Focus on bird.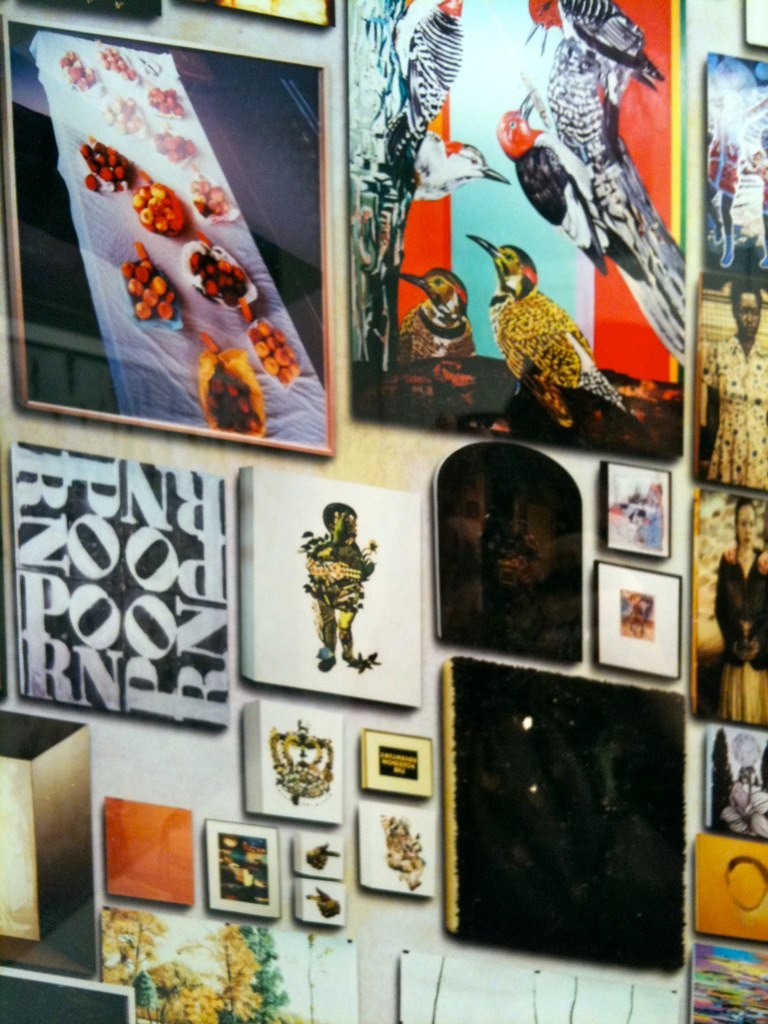
Focused at region(554, 0, 664, 172).
